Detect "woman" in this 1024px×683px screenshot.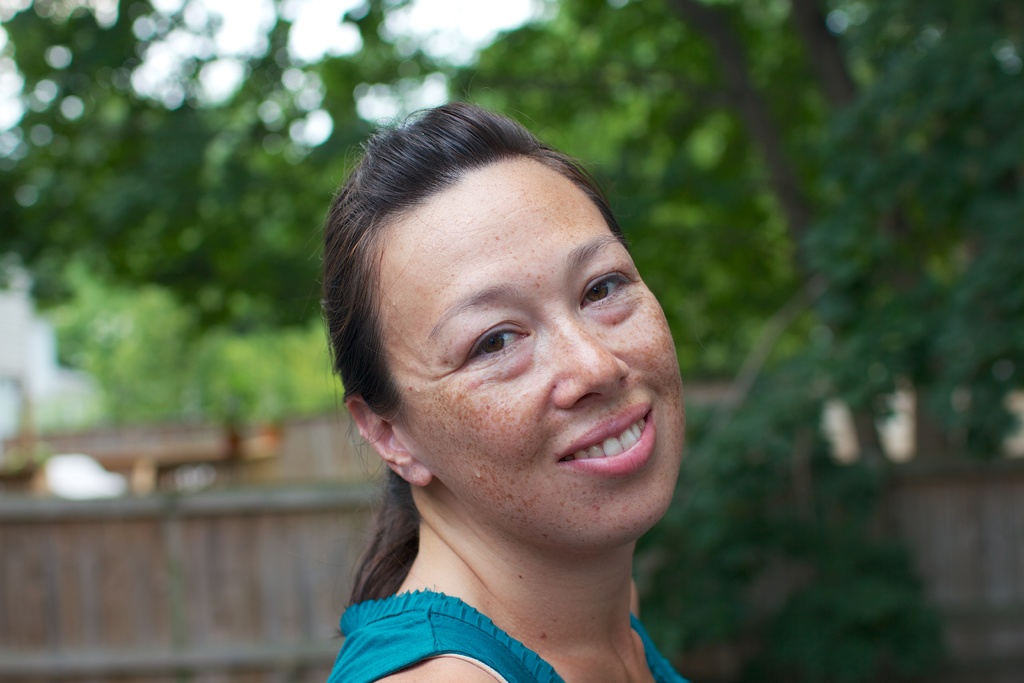
Detection: 262/100/769/680.
